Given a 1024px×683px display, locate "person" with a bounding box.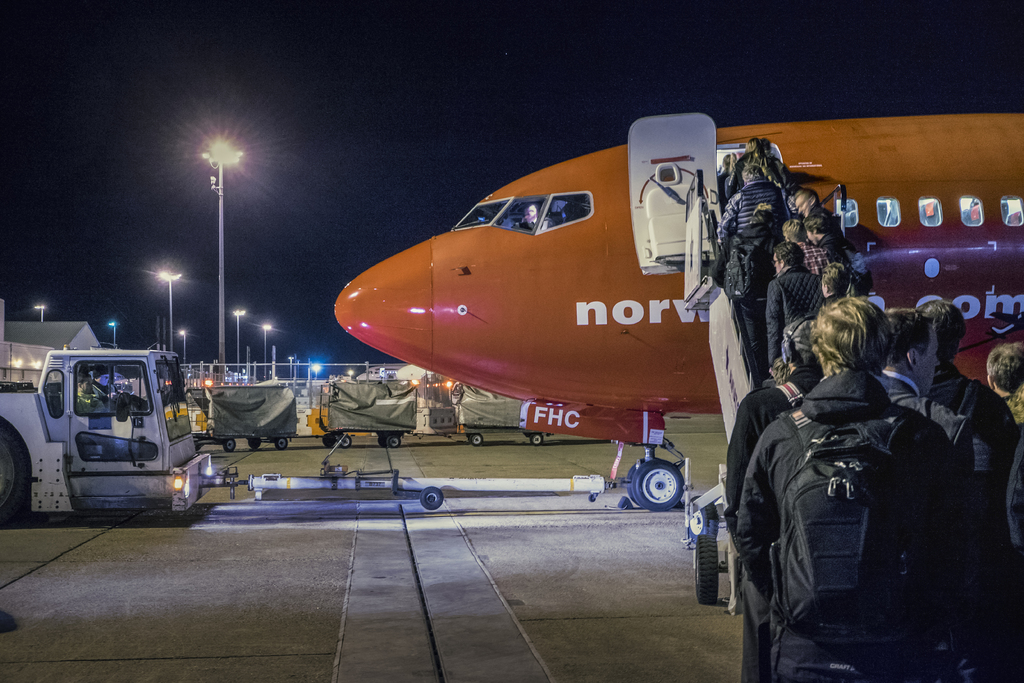
Located: crop(73, 369, 113, 413).
